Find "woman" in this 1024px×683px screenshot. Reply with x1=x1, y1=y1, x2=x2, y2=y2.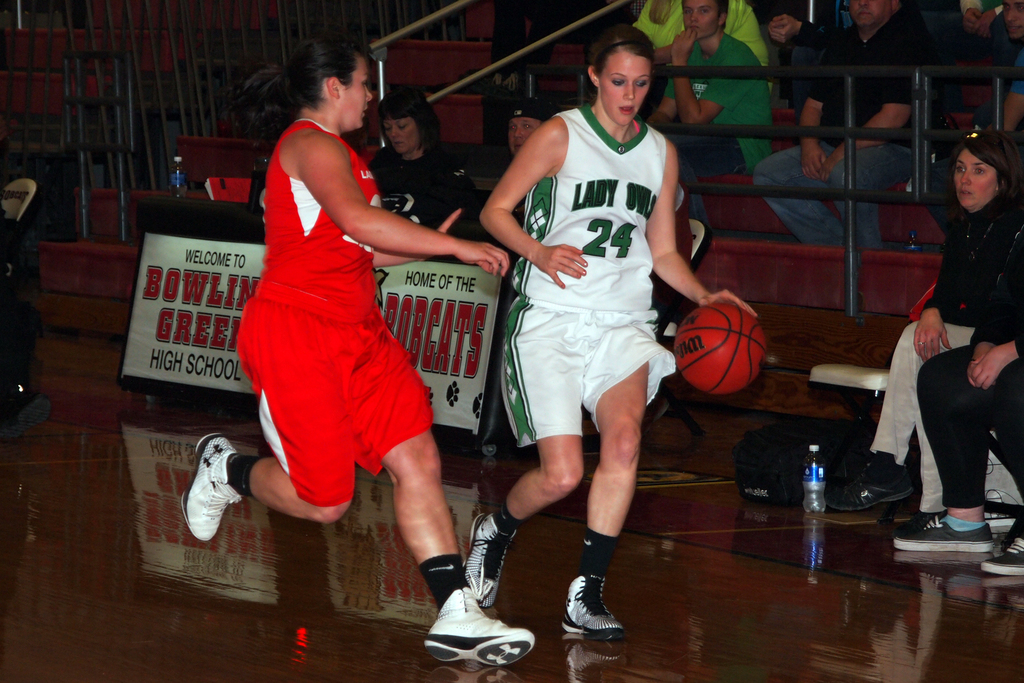
x1=893, y1=222, x2=1023, y2=572.
